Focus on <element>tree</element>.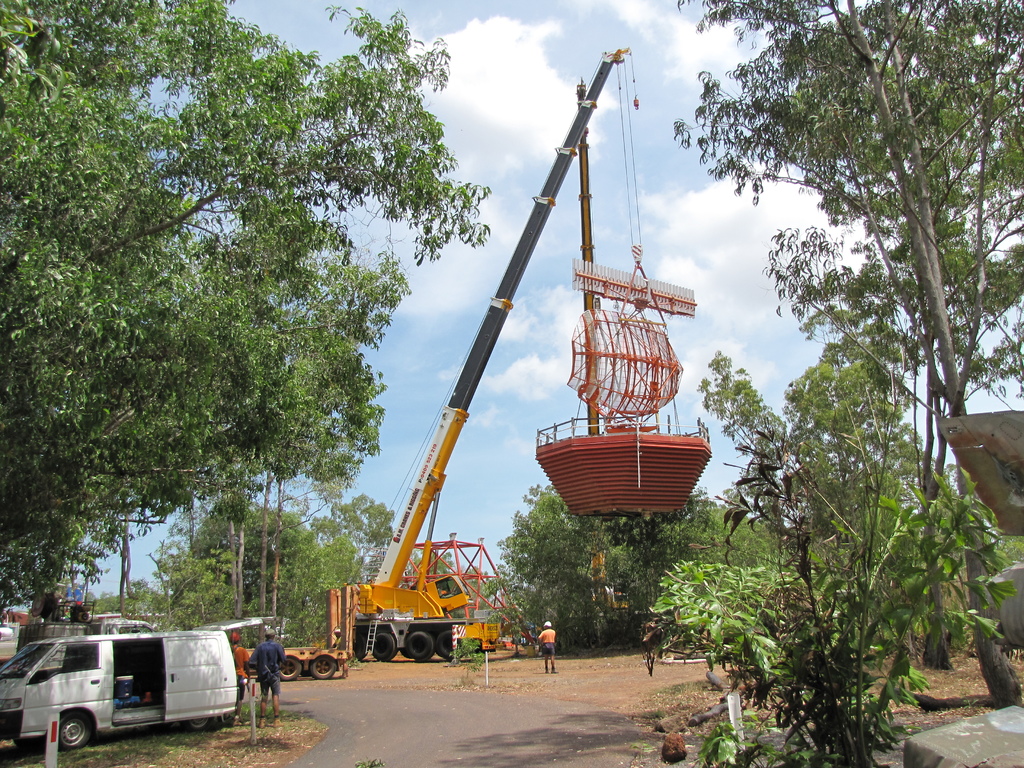
Focused at box=[313, 498, 395, 543].
